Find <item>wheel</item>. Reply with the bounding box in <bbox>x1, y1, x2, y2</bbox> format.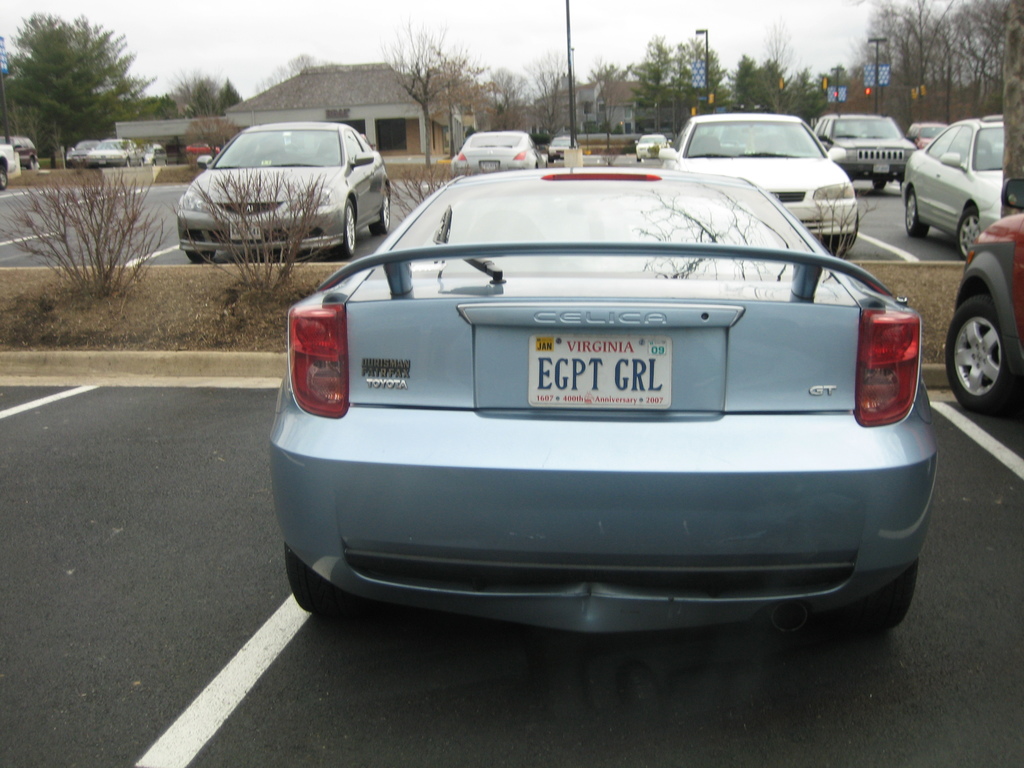
<bbox>825, 213, 857, 254</bbox>.
